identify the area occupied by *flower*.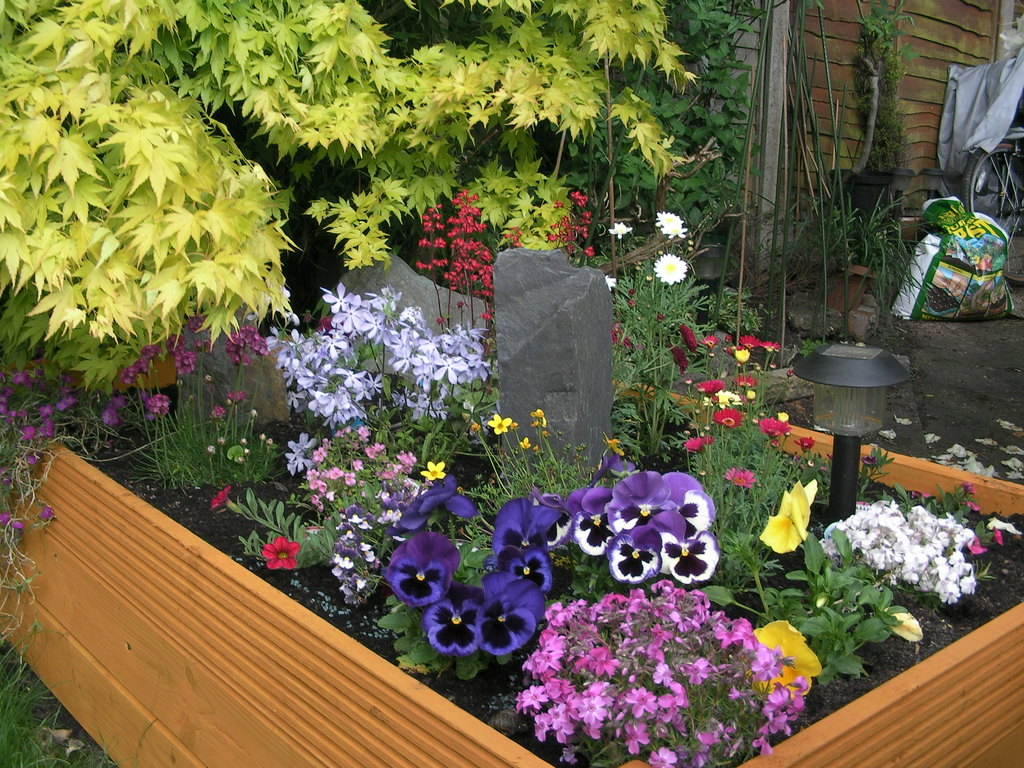
Area: [left=719, top=332, right=748, bottom=358].
